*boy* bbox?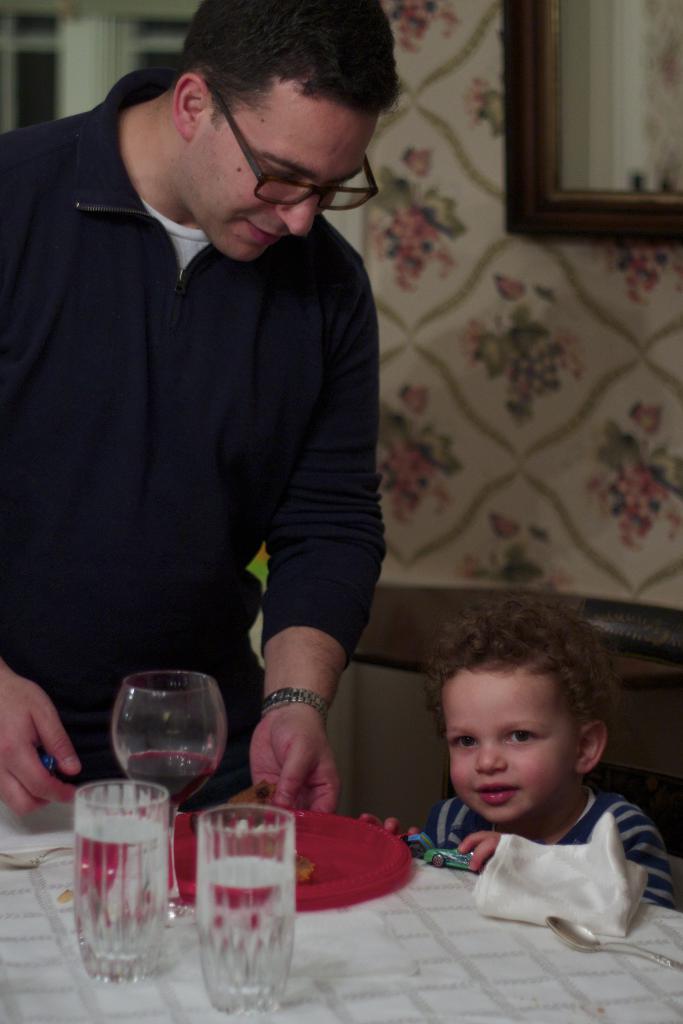
357,594,679,909
